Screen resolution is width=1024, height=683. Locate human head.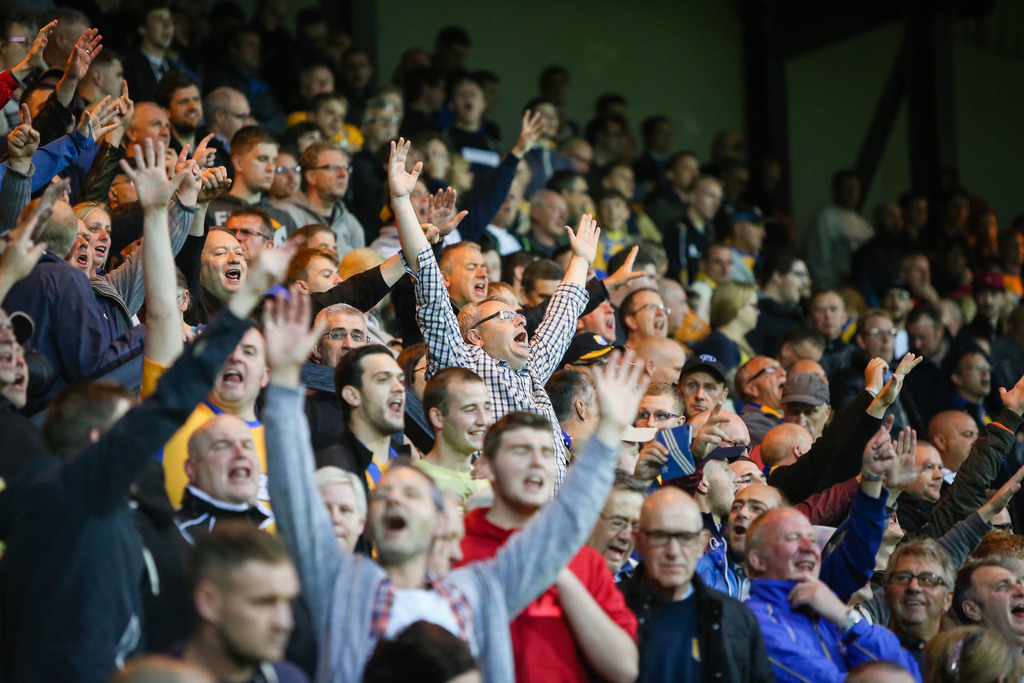
bbox(930, 418, 982, 465).
